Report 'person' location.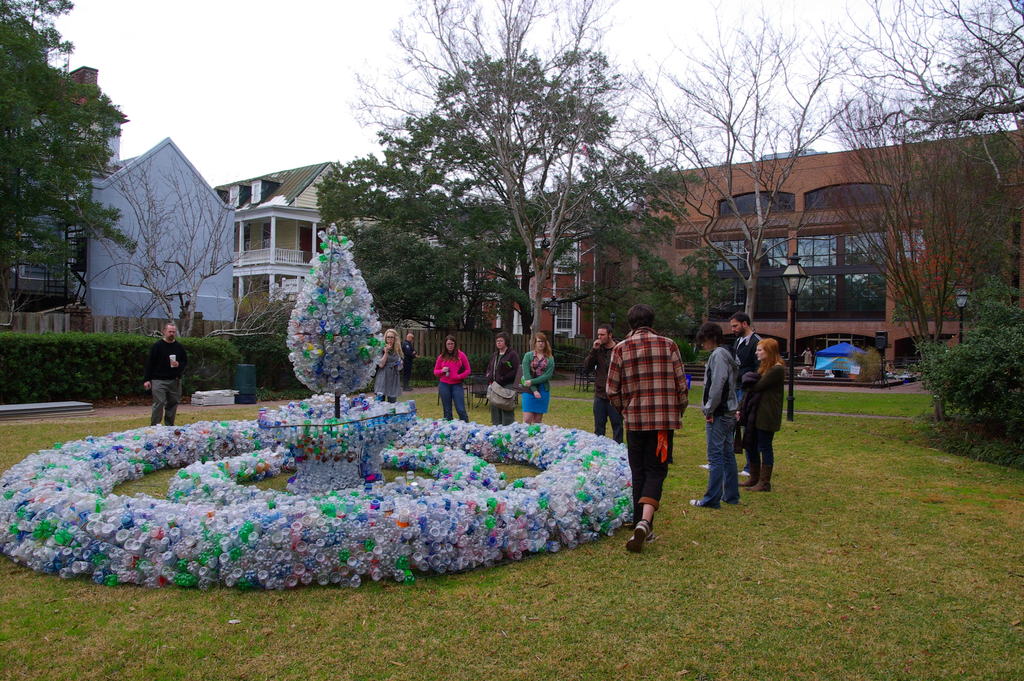
Report: 425, 332, 474, 421.
